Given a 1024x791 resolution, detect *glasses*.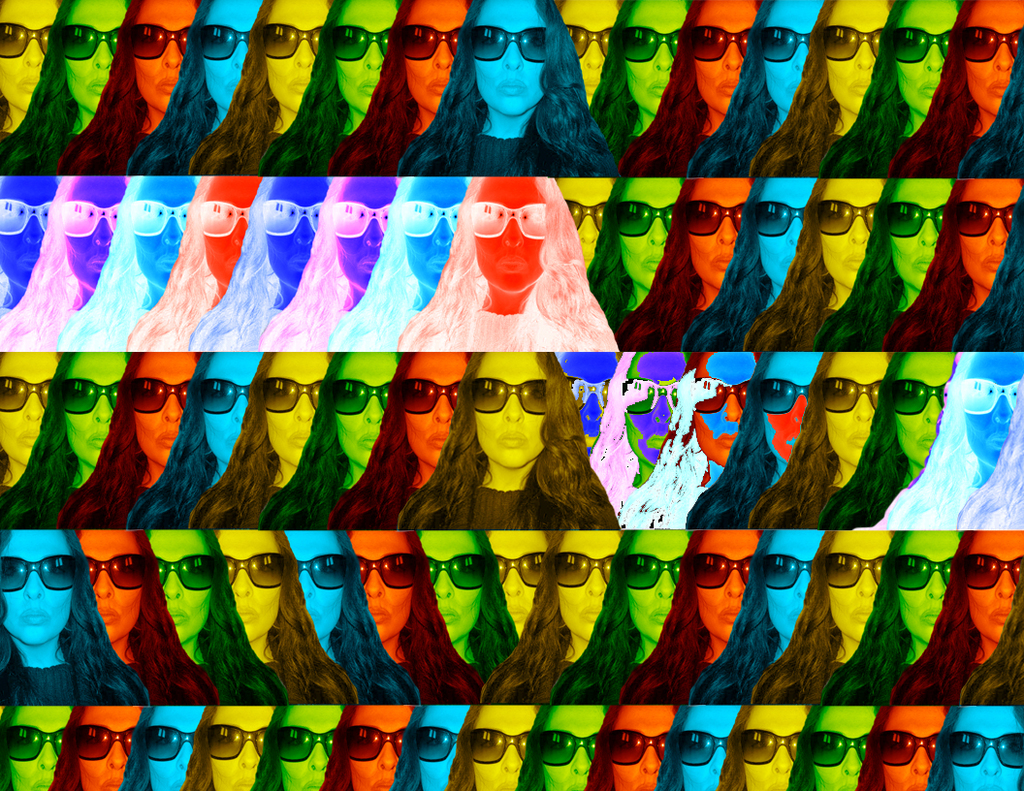
bbox=[395, 200, 466, 237].
